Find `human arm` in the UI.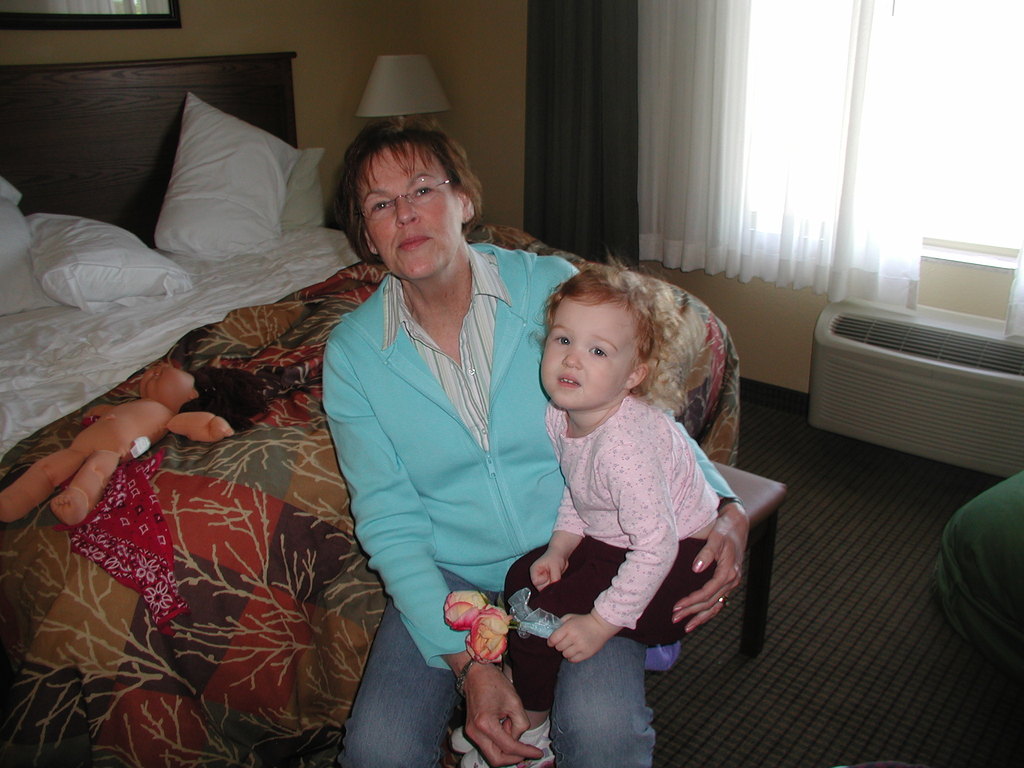
UI element at bbox=[324, 341, 547, 767].
